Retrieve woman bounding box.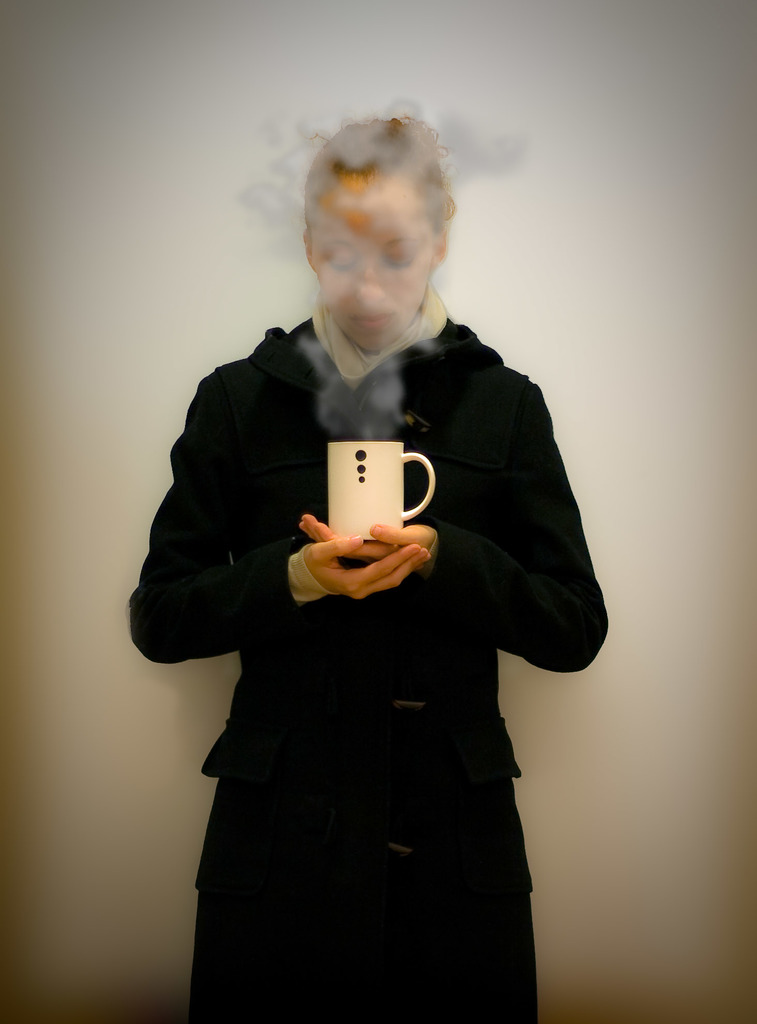
Bounding box: box(116, 110, 612, 1023).
